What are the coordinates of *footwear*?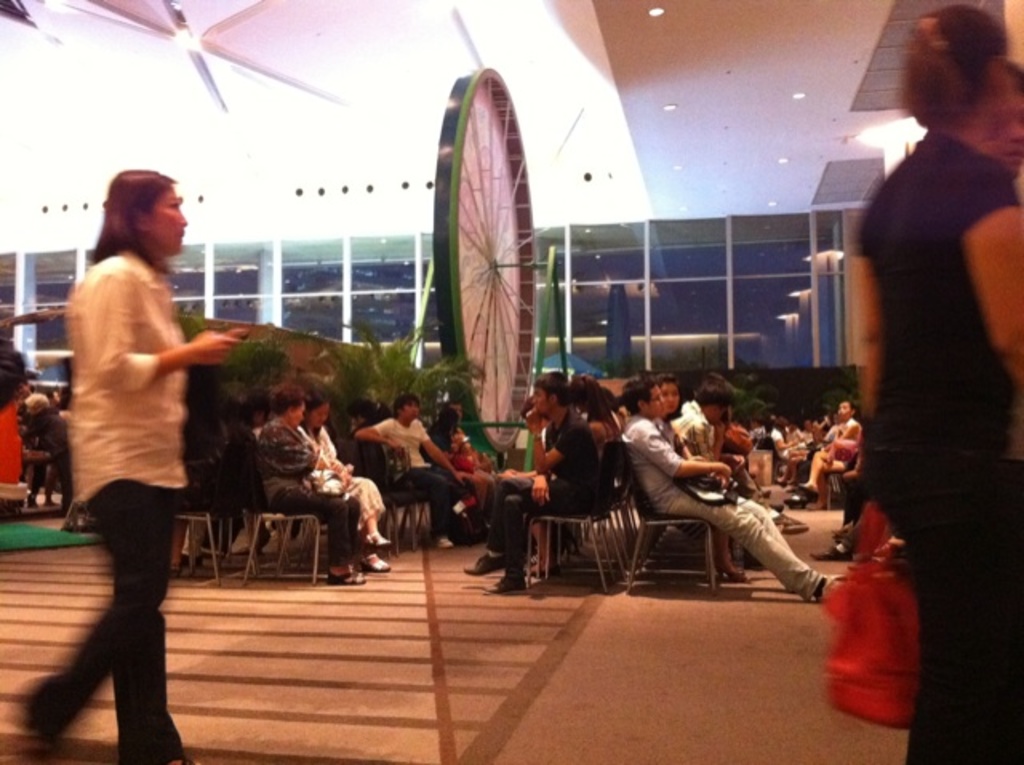
left=462, top=552, right=501, bottom=575.
